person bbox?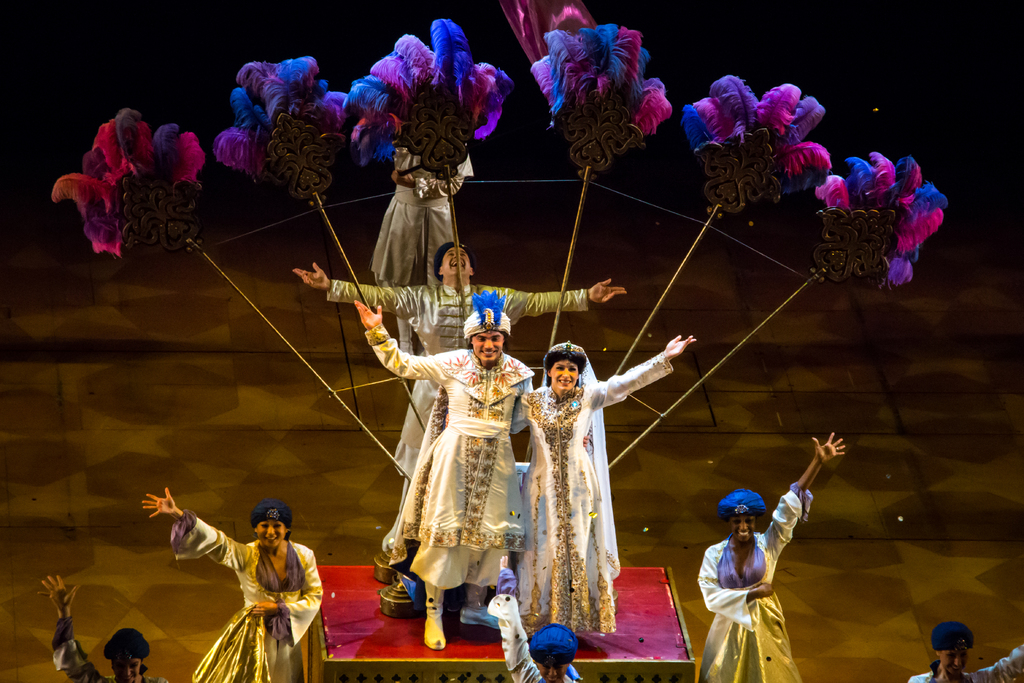
[x1=365, y1=136, x2=477, y2=357]
